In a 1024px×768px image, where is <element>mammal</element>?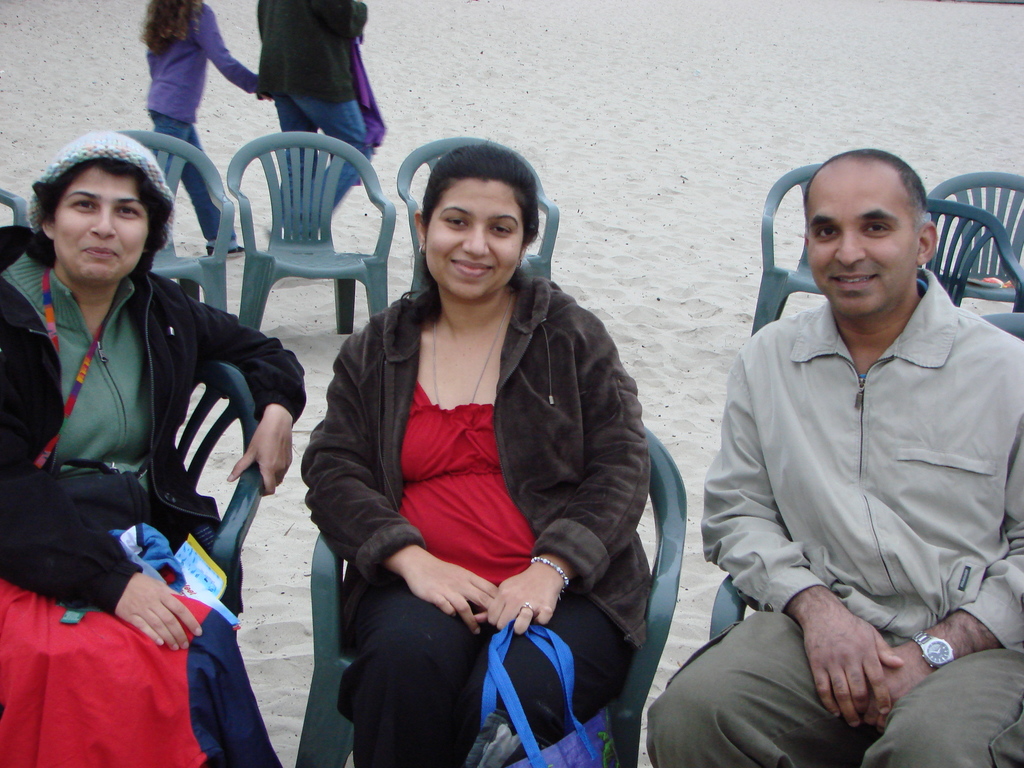
select_region(255, 0, 370, 241).
